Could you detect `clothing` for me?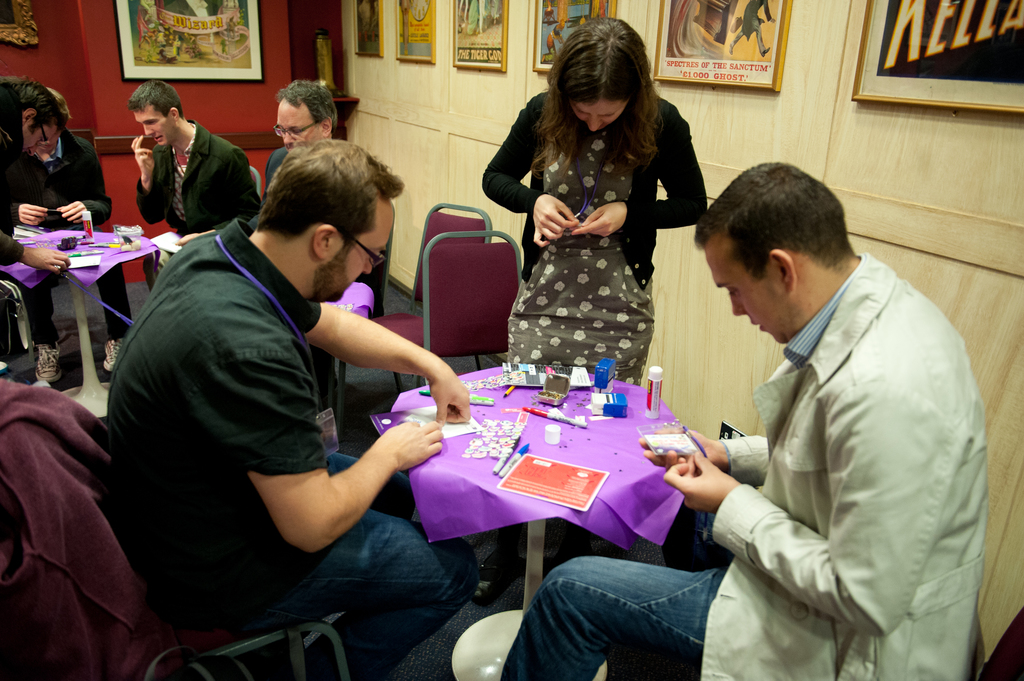
Detection result: bbox=(0, 124, 114, 346).
